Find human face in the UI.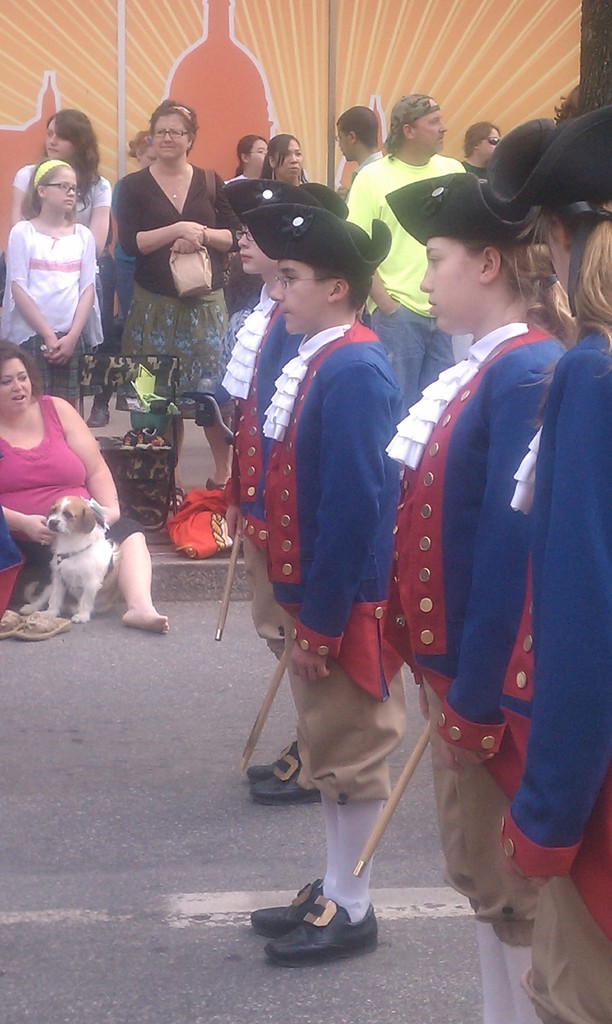
UI element at [left=154, top=113, right=187, bottom=157].
